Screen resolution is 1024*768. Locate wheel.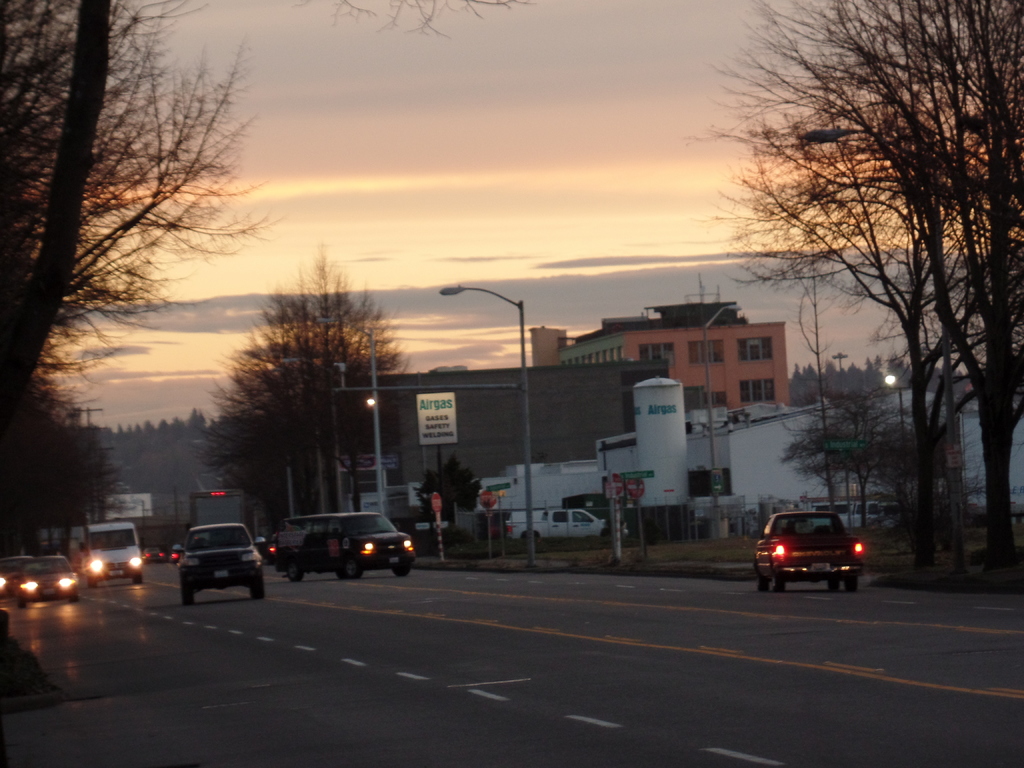
pyautogui.locateOnScreen(772, 574, 788, 593).
